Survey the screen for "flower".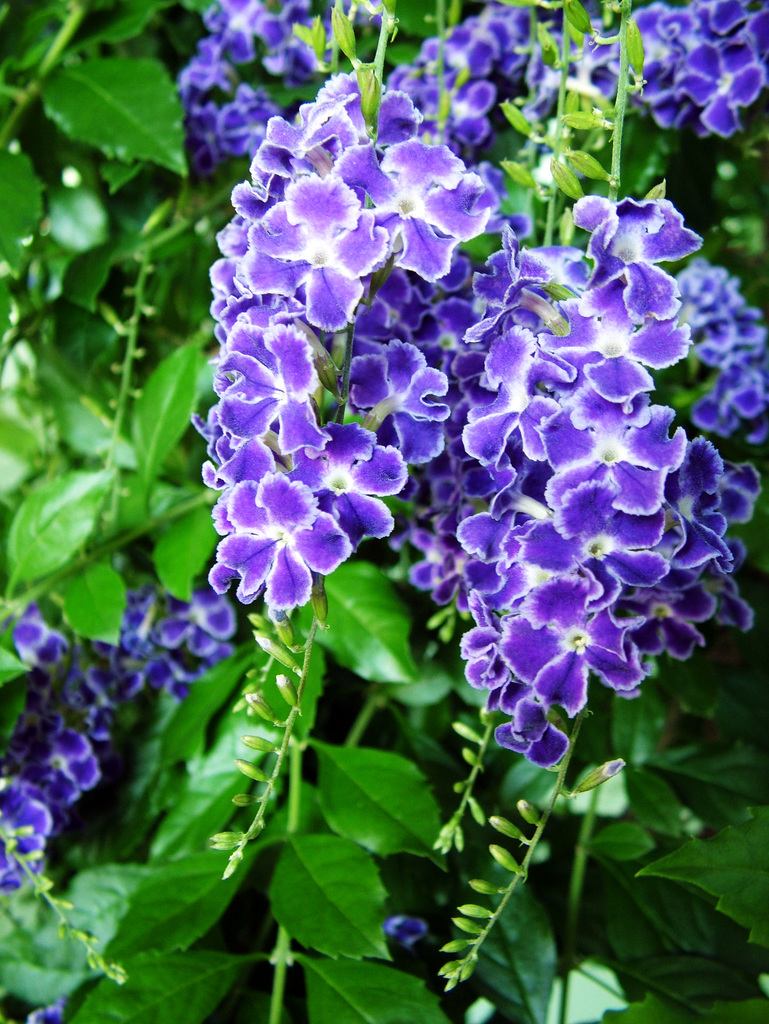
Survey found: select_region(214, 471, 357, 612).
